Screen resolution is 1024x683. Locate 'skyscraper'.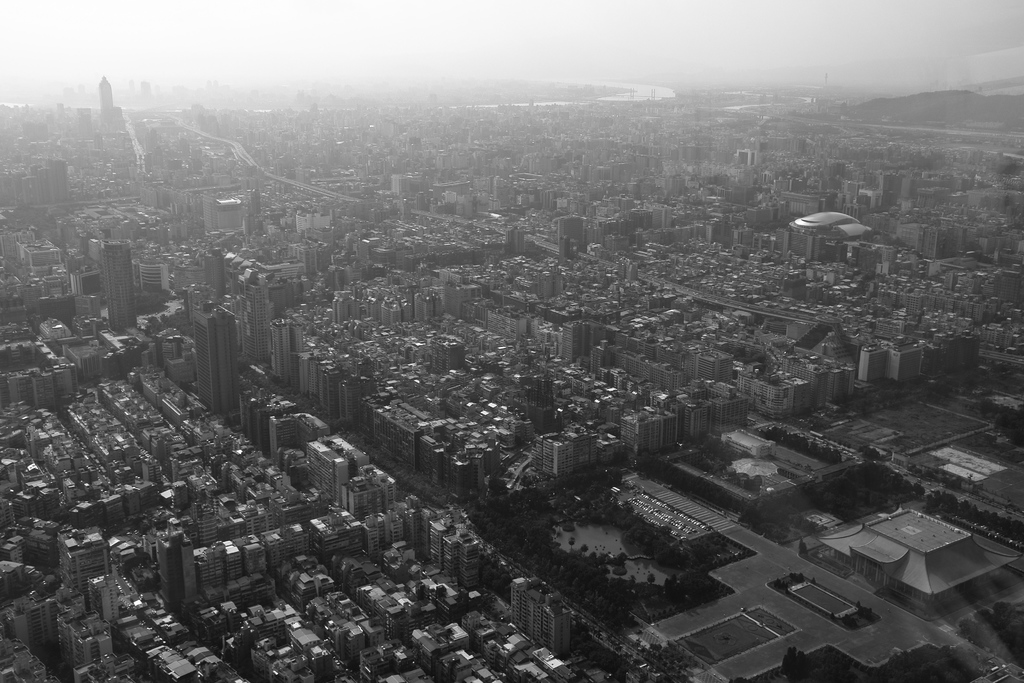
bbox=[899, 223, 950, 257].
